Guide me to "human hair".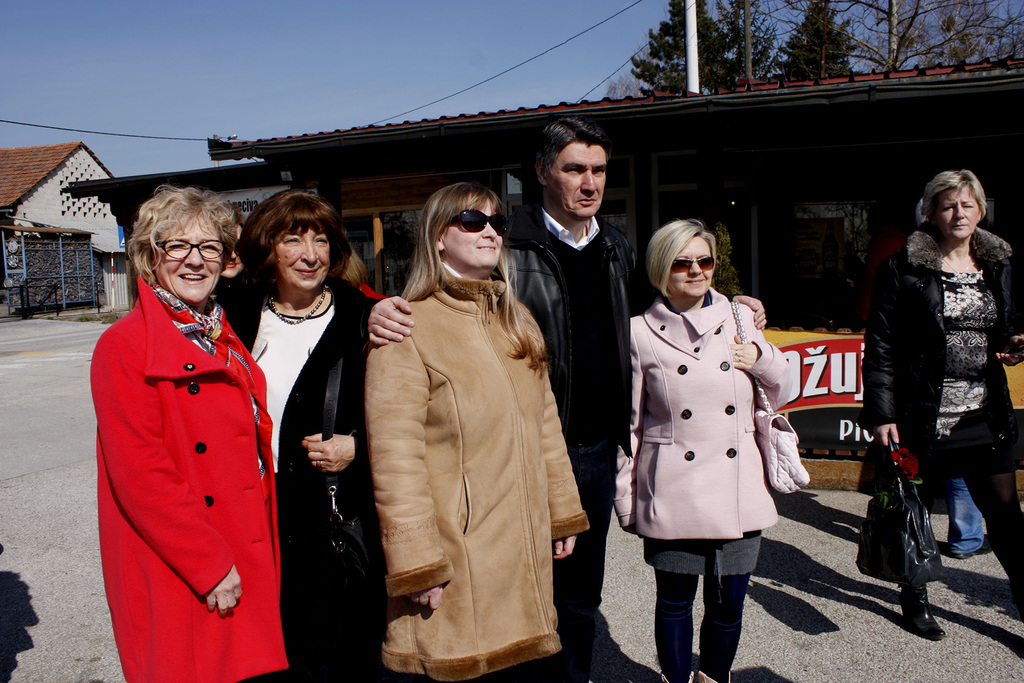
Guidance: <box>125,180,233,305</box>.
